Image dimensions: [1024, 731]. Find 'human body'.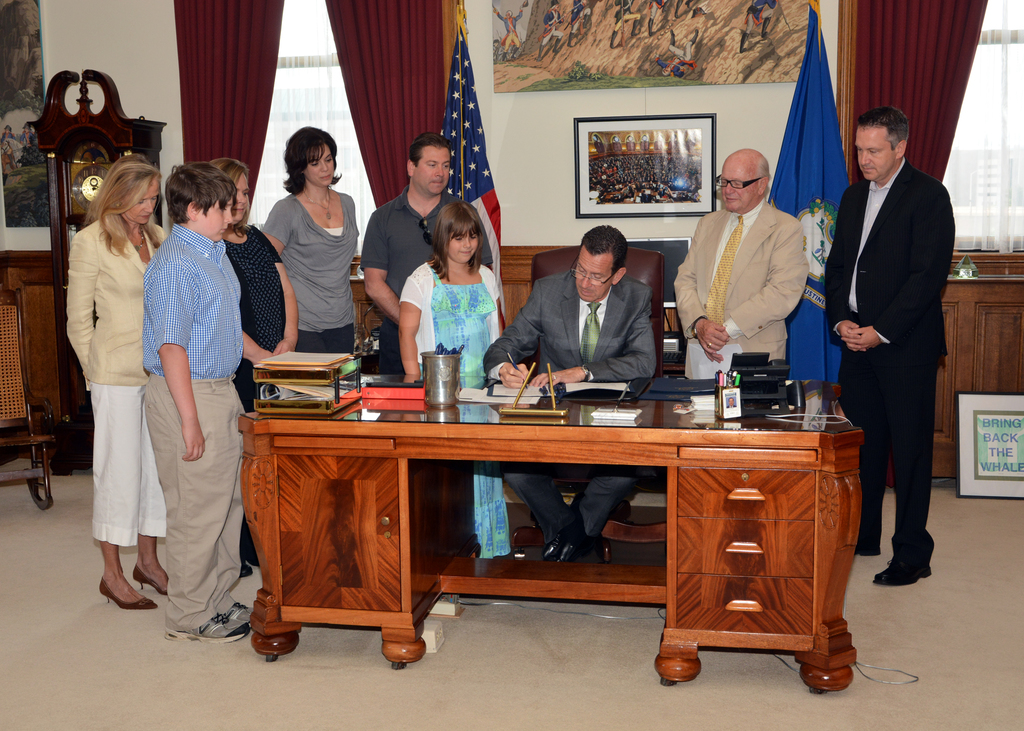
bbox=(224, 221, 301, 575).
